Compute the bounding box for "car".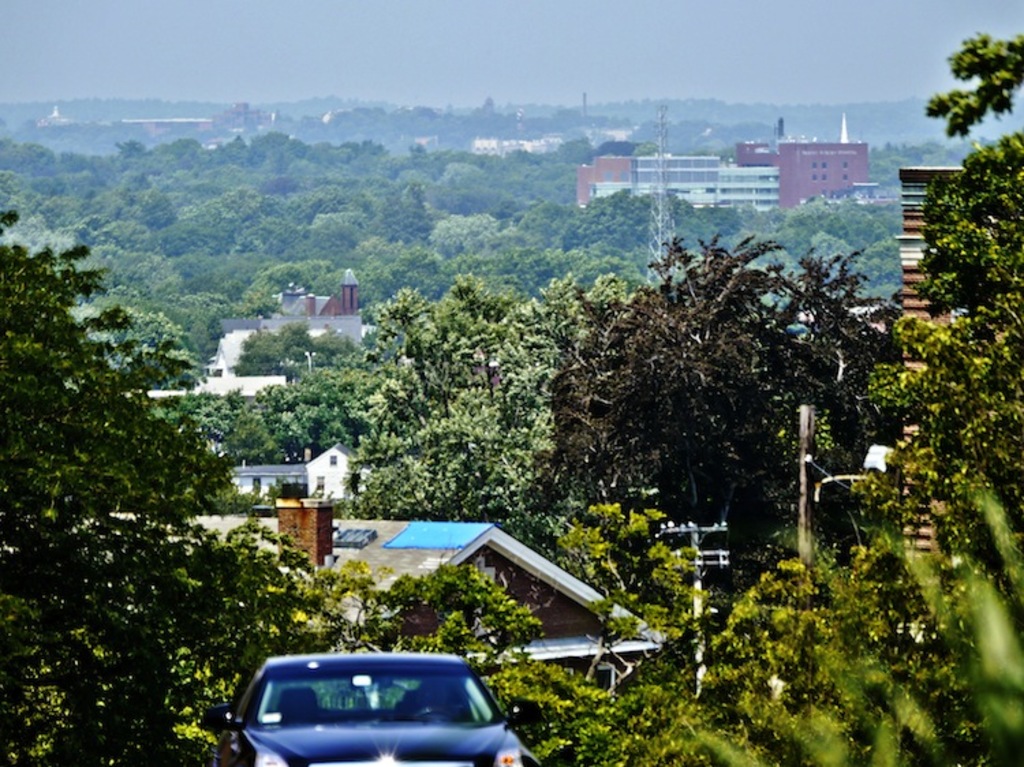
crop(199, 651, 542, 766).
